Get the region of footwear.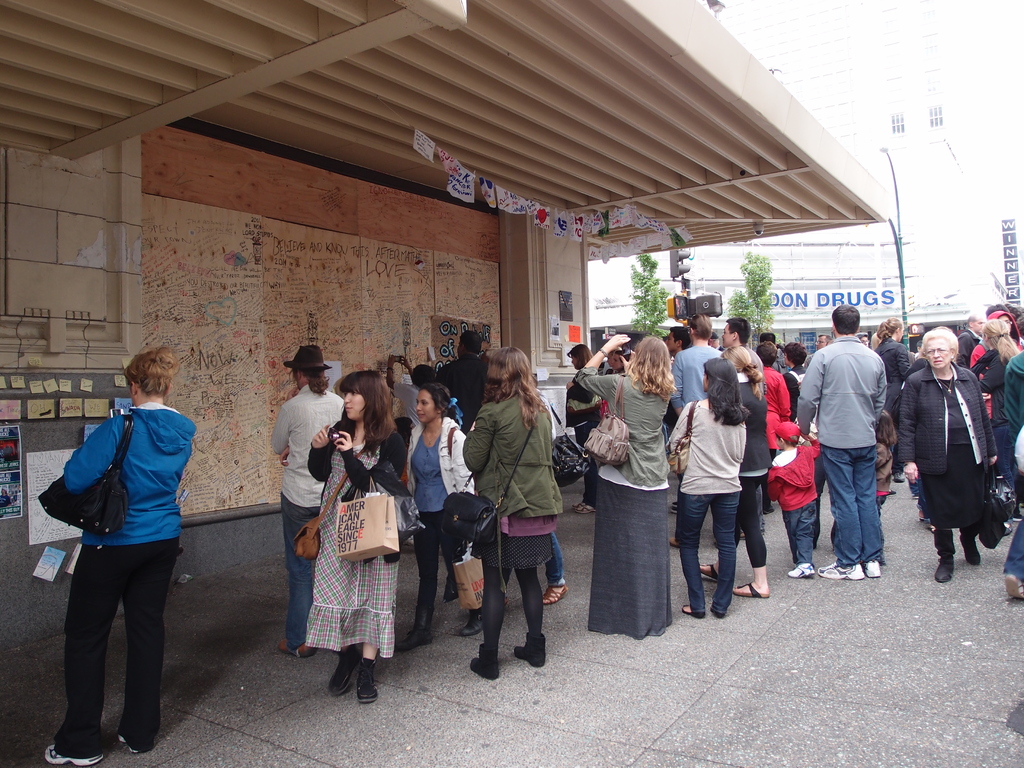
863,554,883,580.
